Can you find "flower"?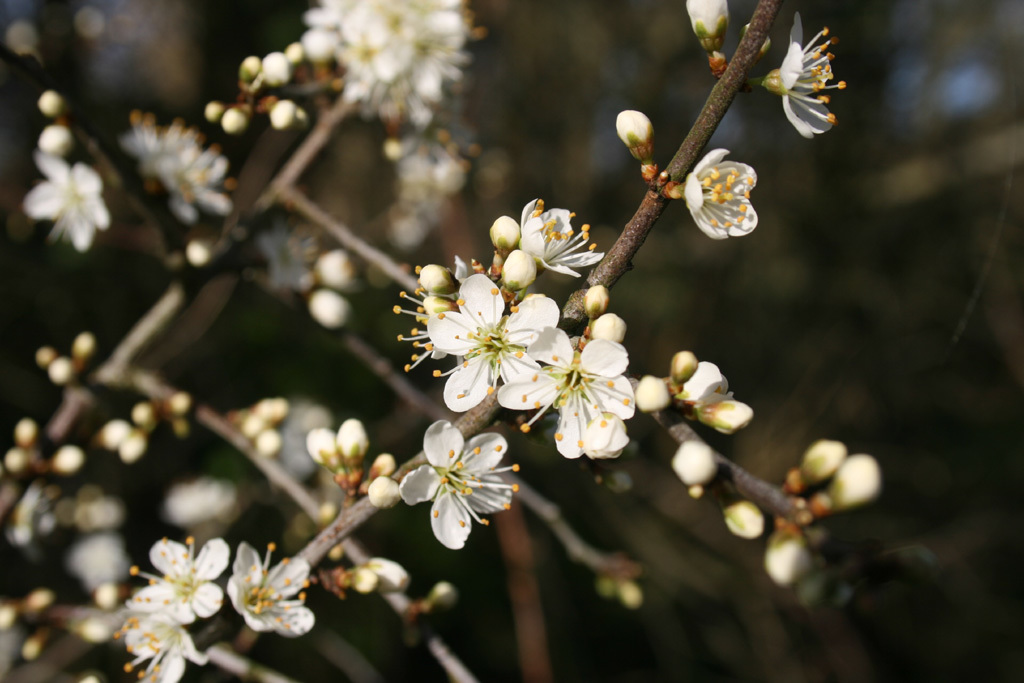
Yes, bounding box: <box>800,437,843,489</box>.
